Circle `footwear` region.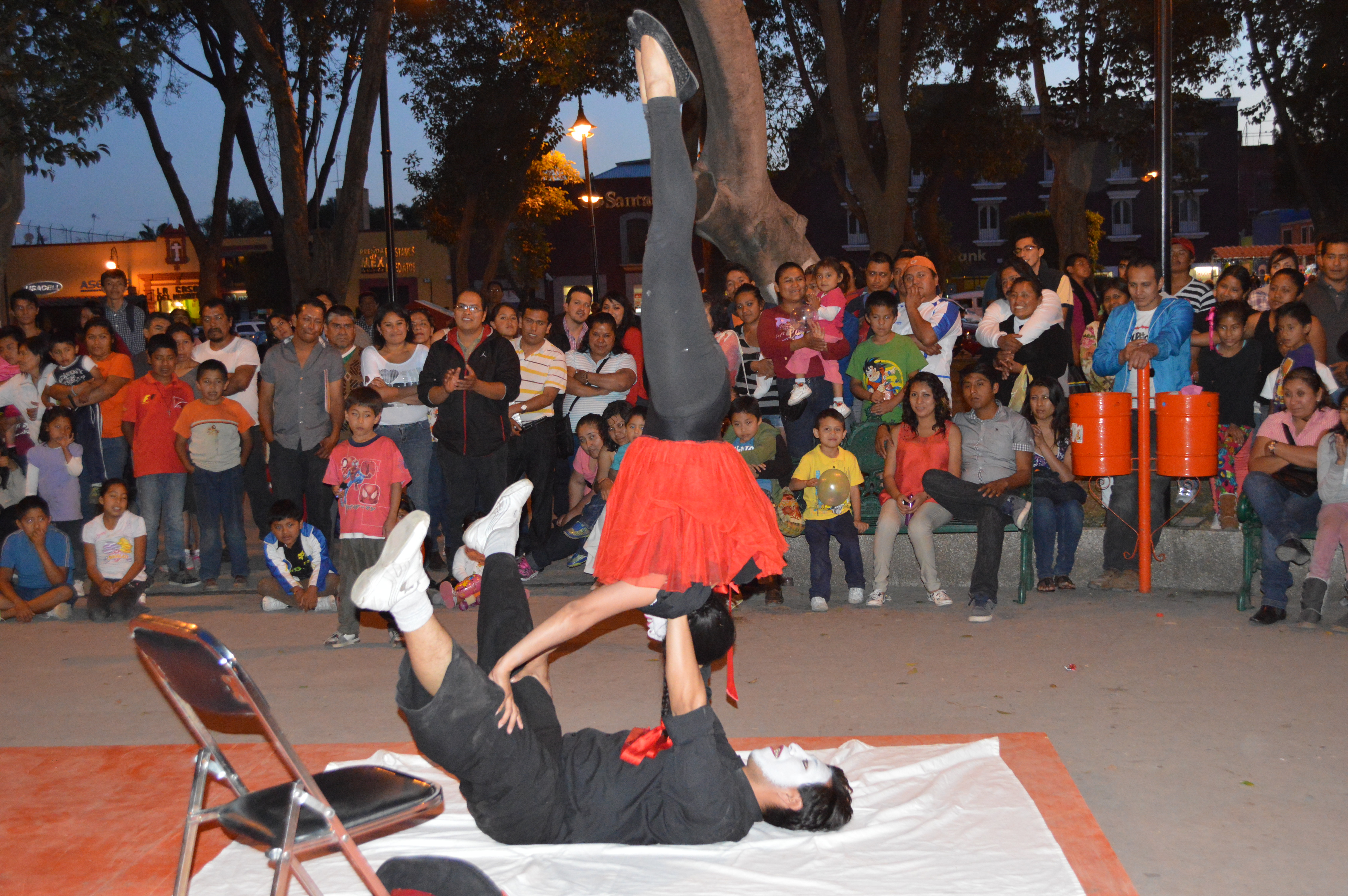
Region: <region>258, 176, 264, 182</region>.
